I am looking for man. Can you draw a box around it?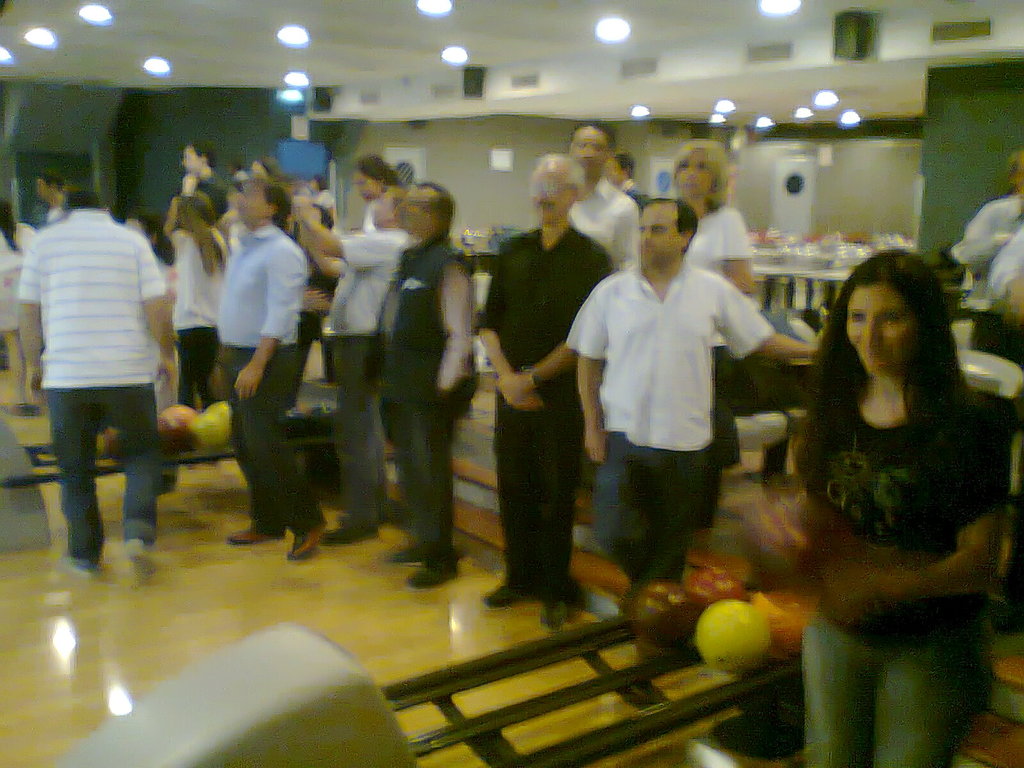
Sure, the bounding box is bbox=(469, 148, 609, 631).
